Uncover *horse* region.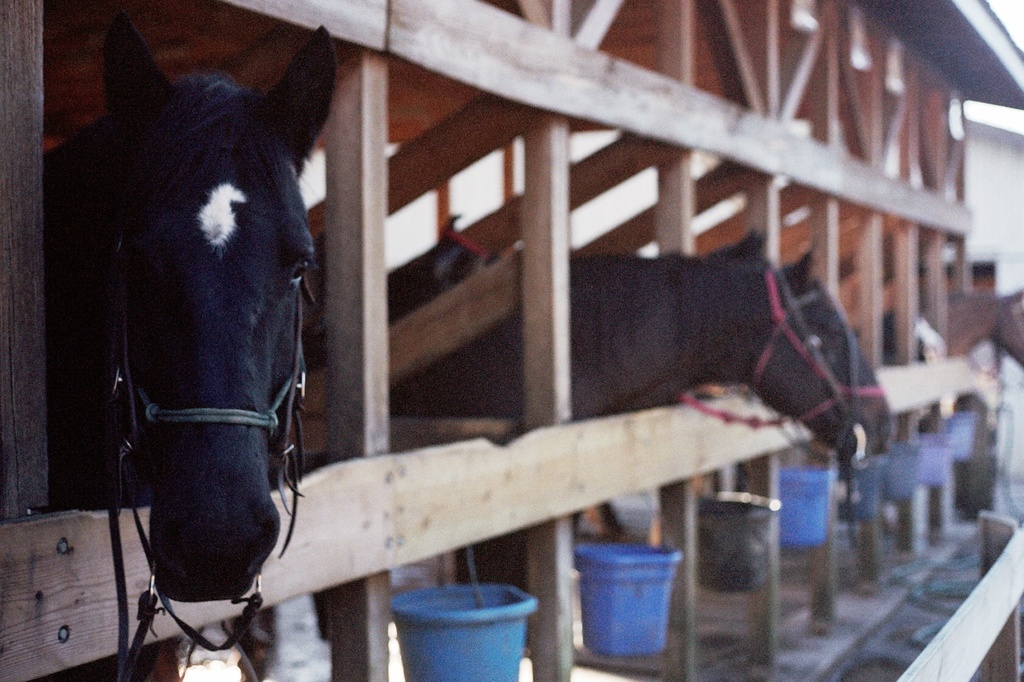
Uncovered: <region>597, 236, 896, 464</region>.
